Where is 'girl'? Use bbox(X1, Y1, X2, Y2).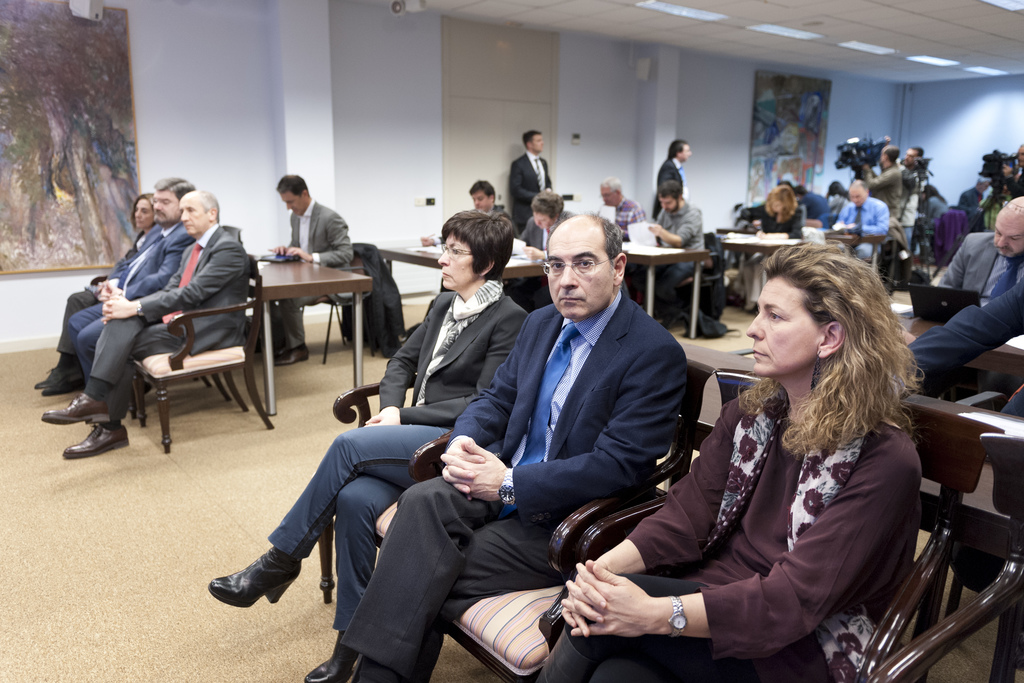
bbox(529, 243, 948, 682).
